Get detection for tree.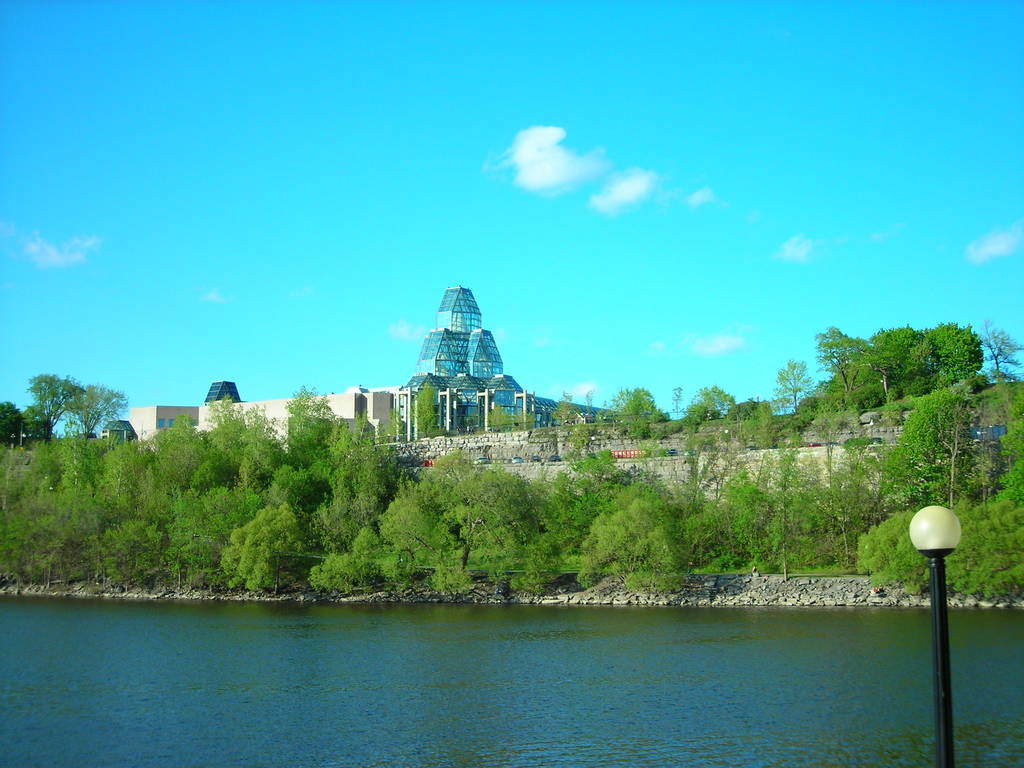
Detection: <region>19, 401, 47, 442</region>.
